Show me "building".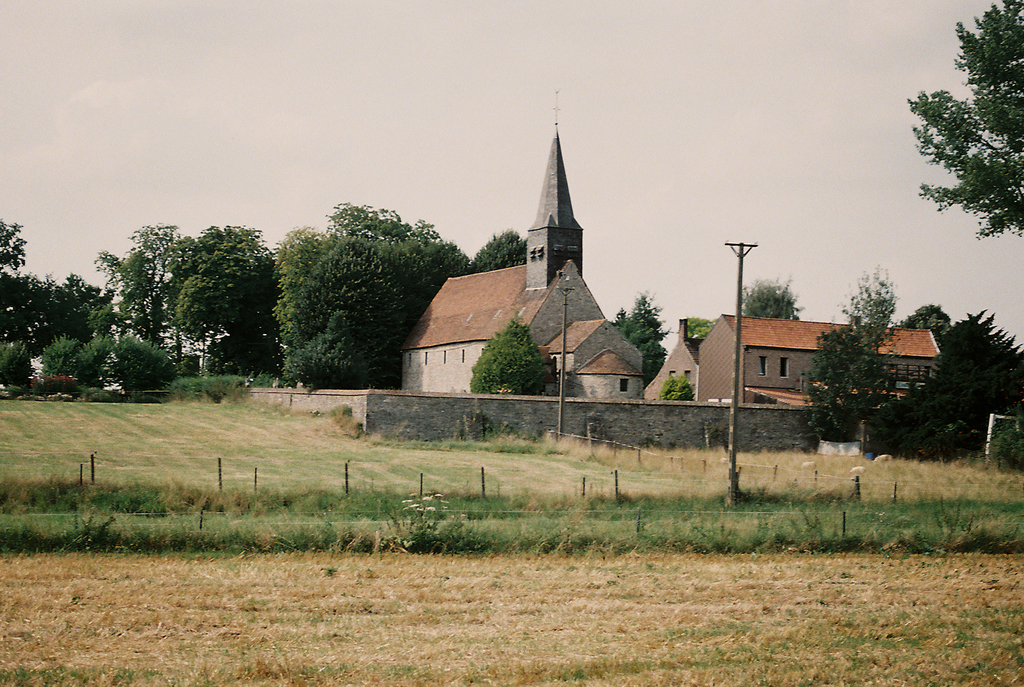
"building" is here: bbox(397, 89, 643, 401).
